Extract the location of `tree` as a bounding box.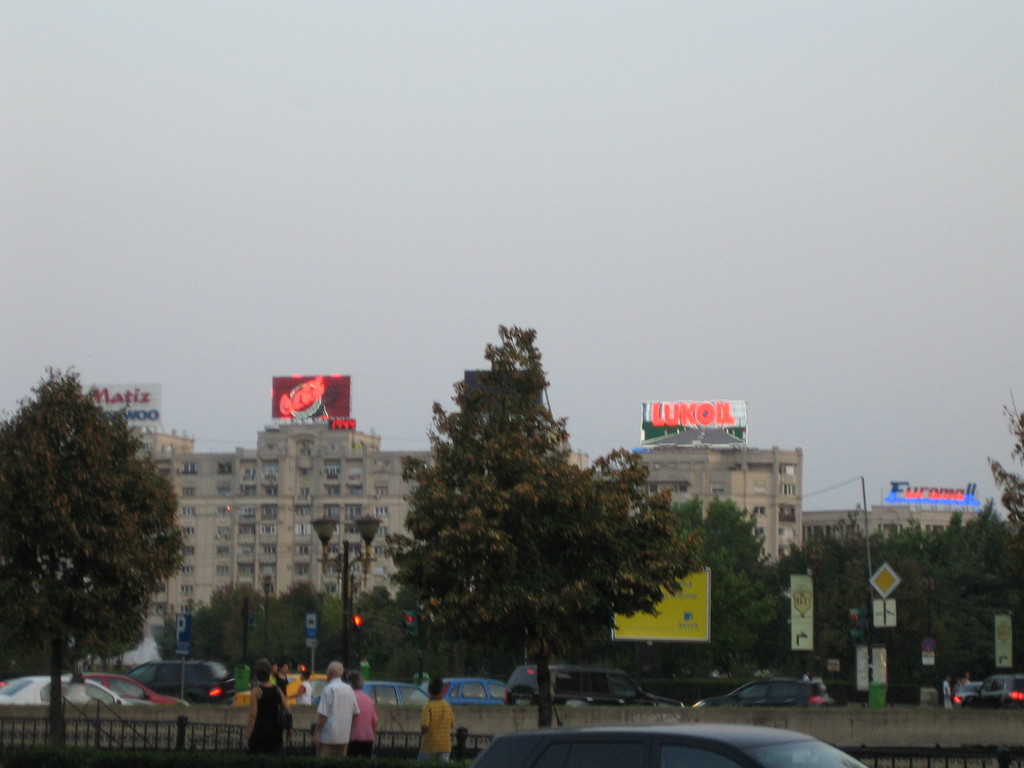
l=797, t=525, r=839, b=680.
